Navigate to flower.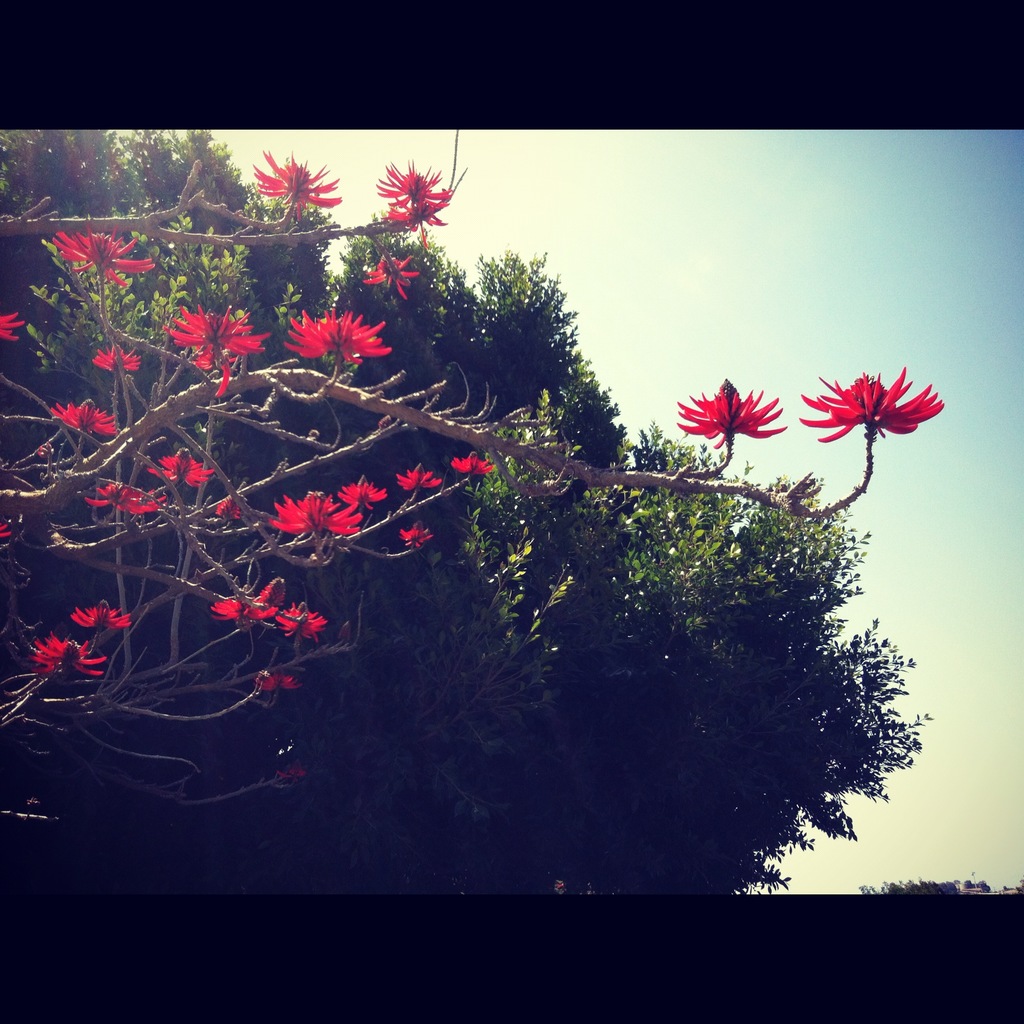
Navigation target: Rect(696, 370, 814, 461).
